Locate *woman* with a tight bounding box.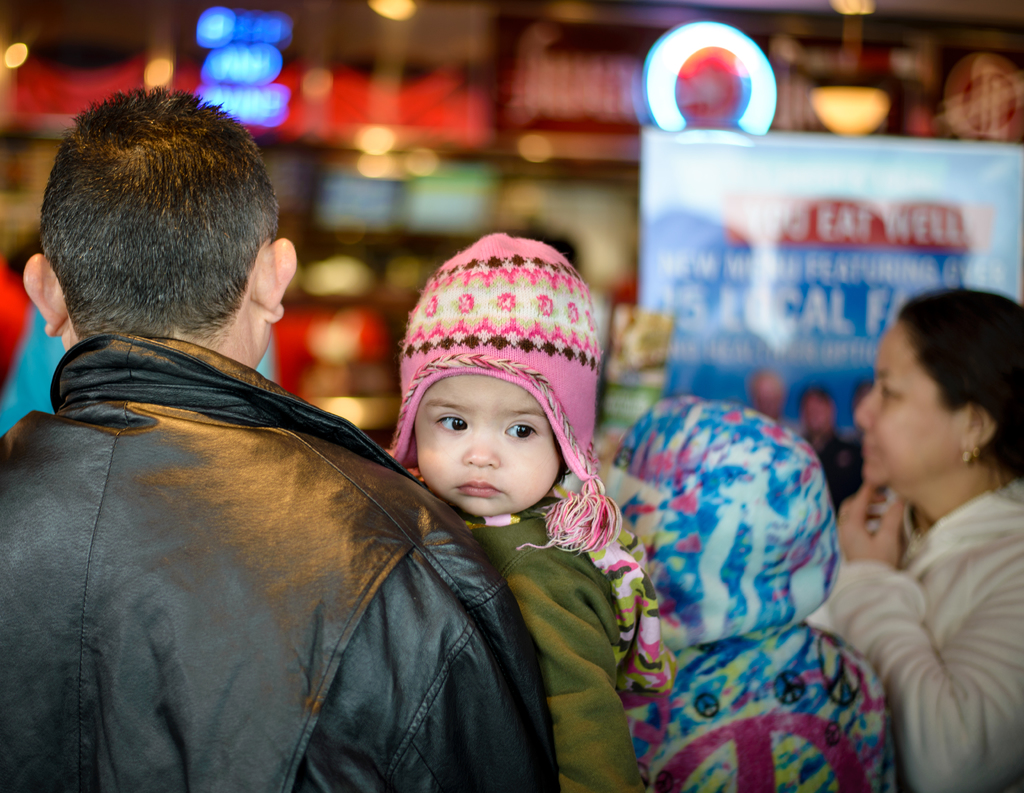
(586, 390, 900, 792).
